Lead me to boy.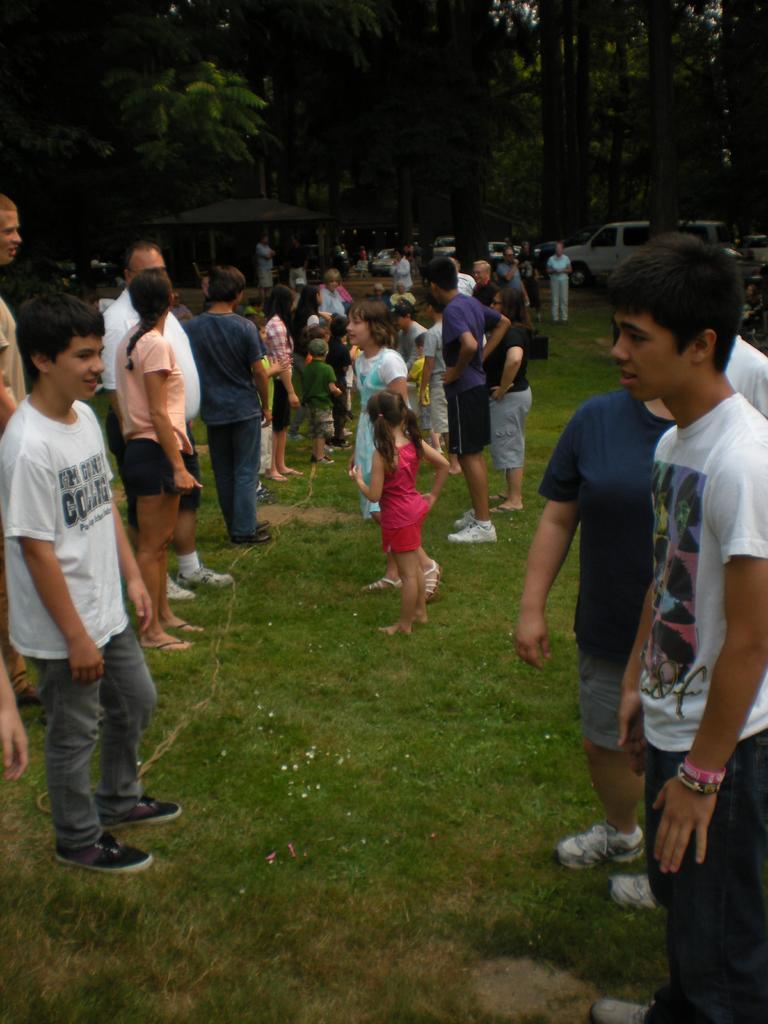
Lead to (left=589, top=236, right=767, bottom=1023).
